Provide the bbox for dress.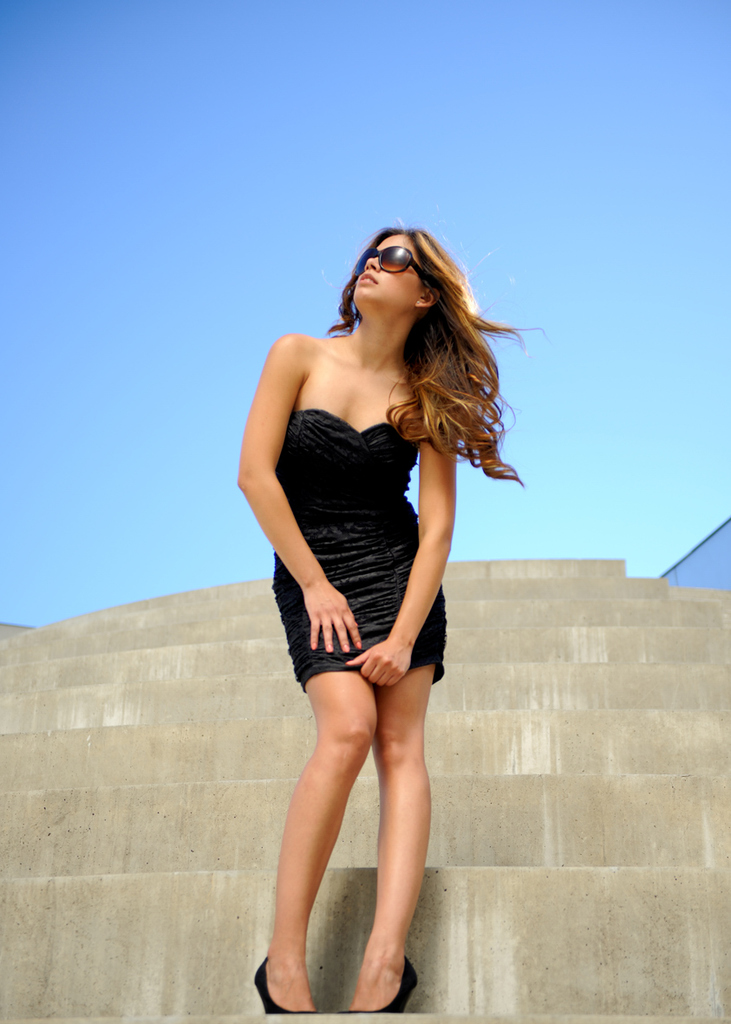
267 348 447 705.
